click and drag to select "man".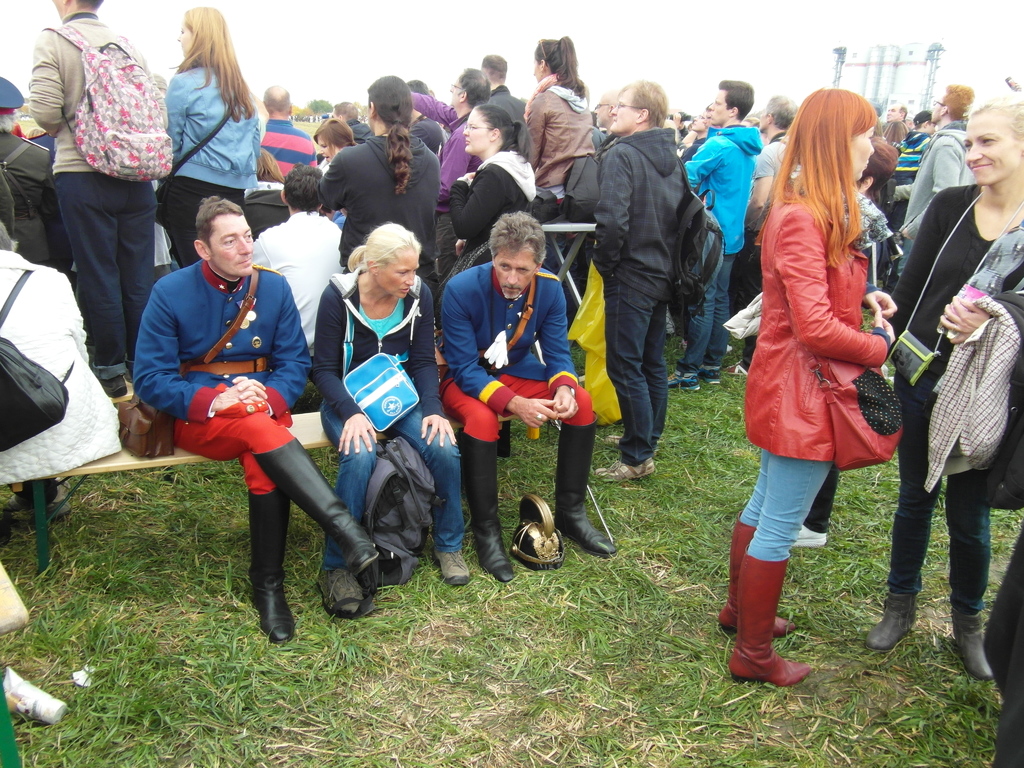
Selection: <bbox>29, 0, 152, 399</bbox>.
